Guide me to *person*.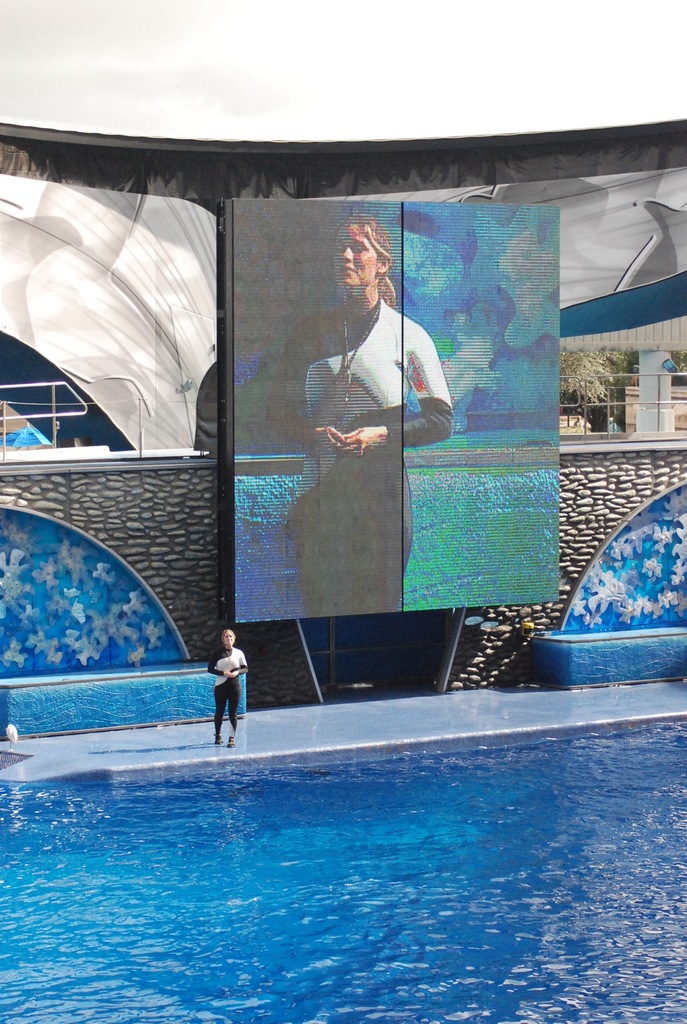
Guidance: BBox(196, 622, 249, 753).
